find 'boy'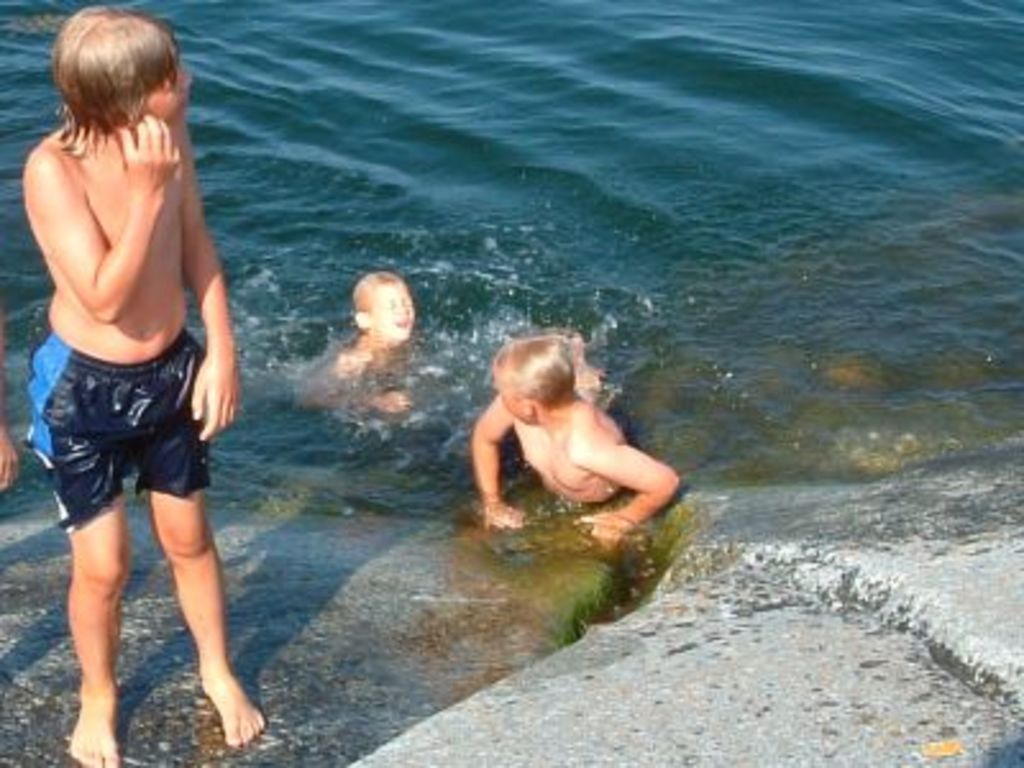
(left=294, top=271, right=415, bottom=417)
